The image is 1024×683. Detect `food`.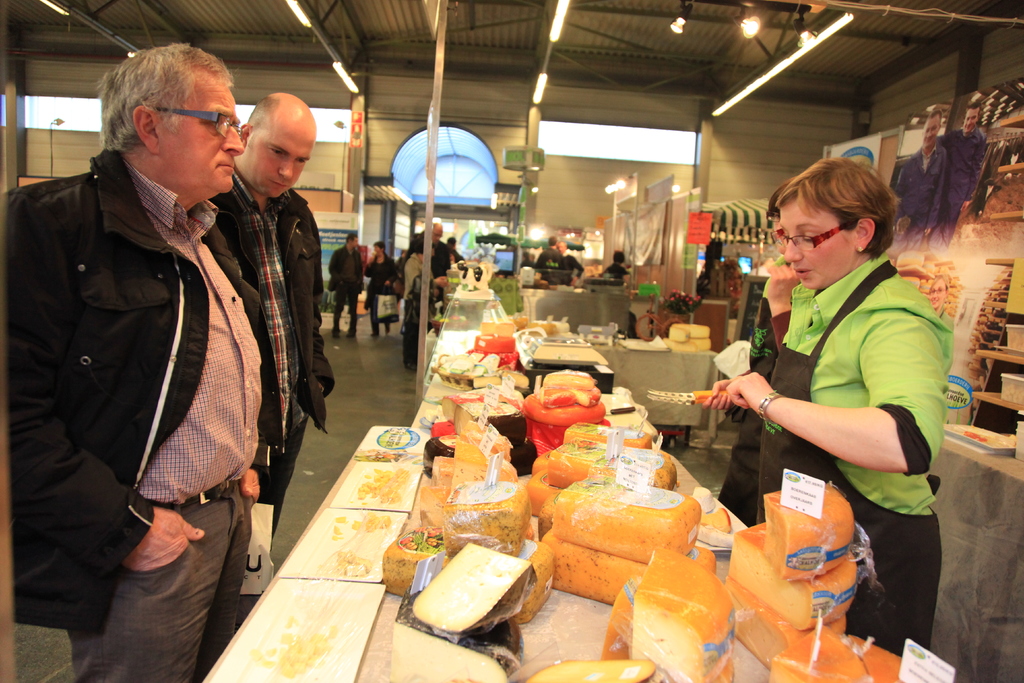
Detection: x1=724 y1=514 x2=869 y2=628.
